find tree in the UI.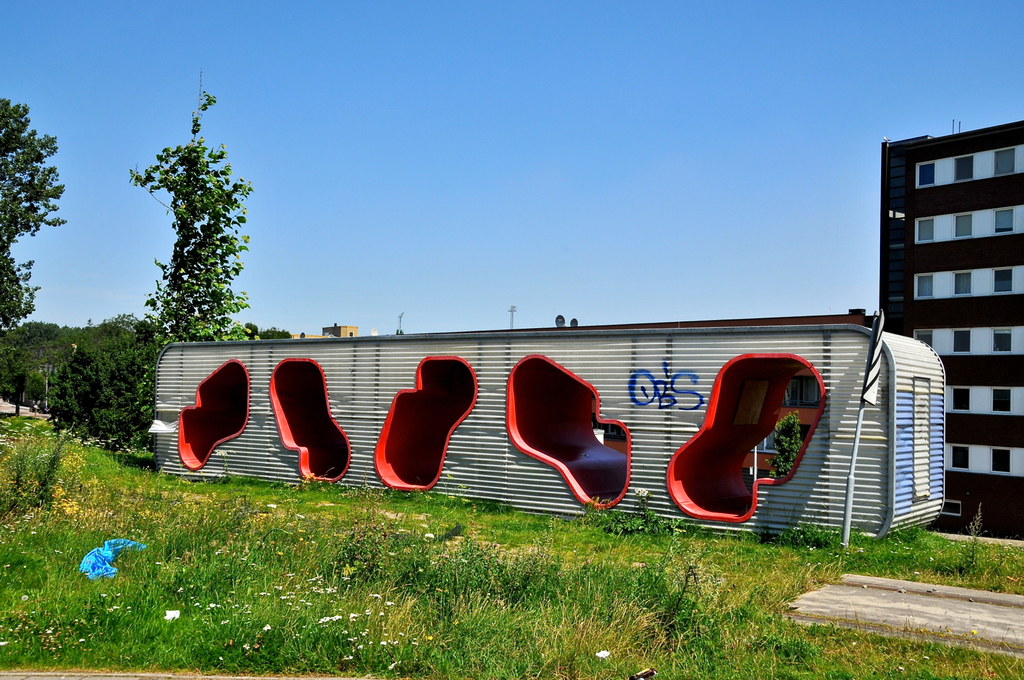
UI element at {"left": 0, "top": 94, "right": 68, "bottom": 336}.
